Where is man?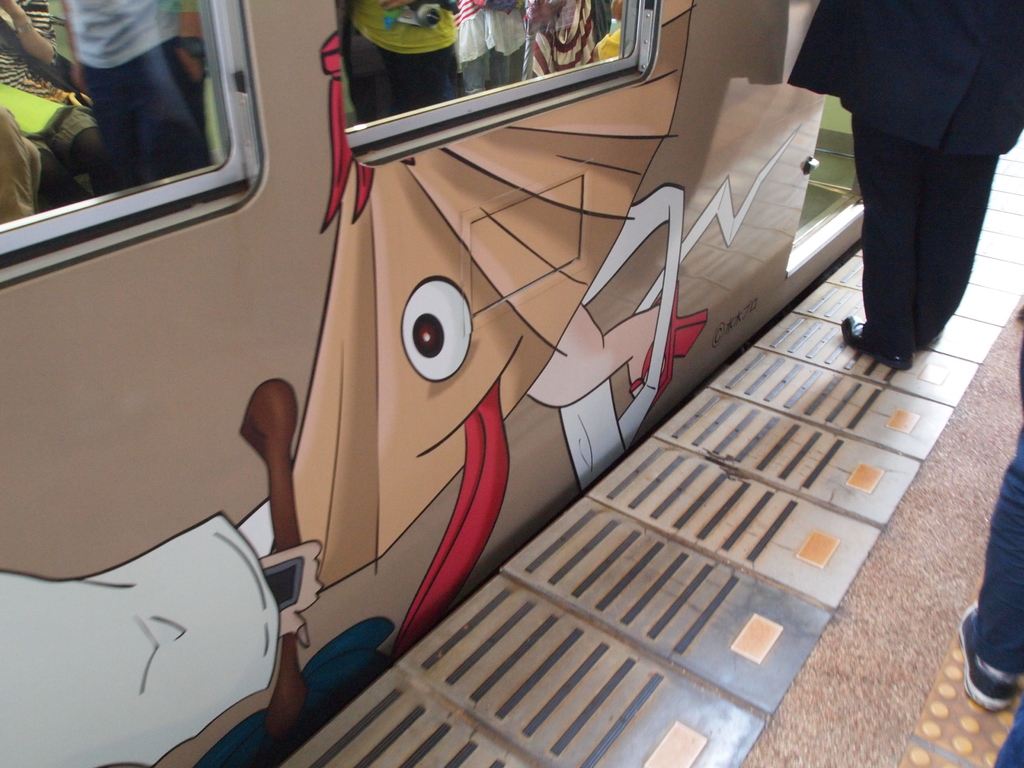
828 10 995 351.
